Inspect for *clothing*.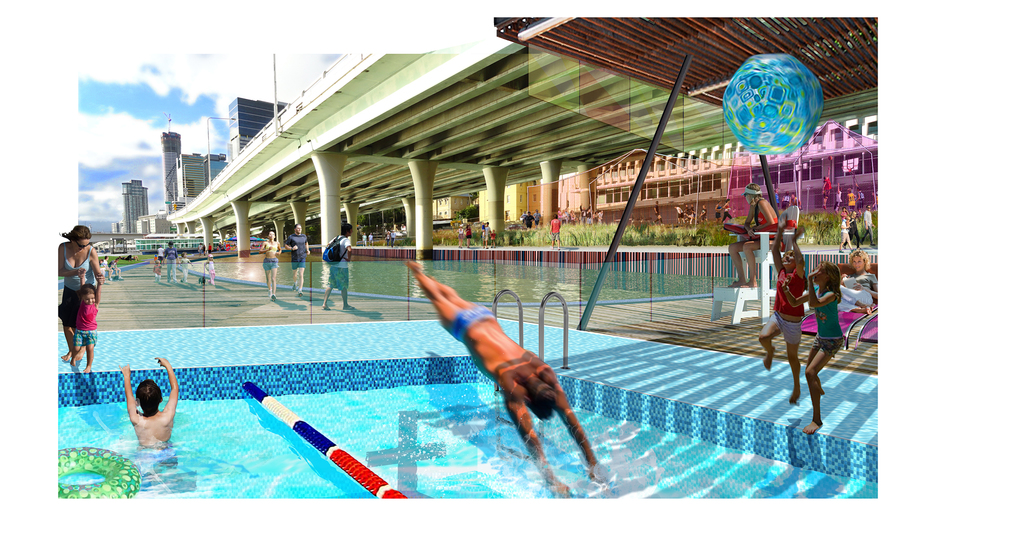
Inspection: [448,304,498,343].
